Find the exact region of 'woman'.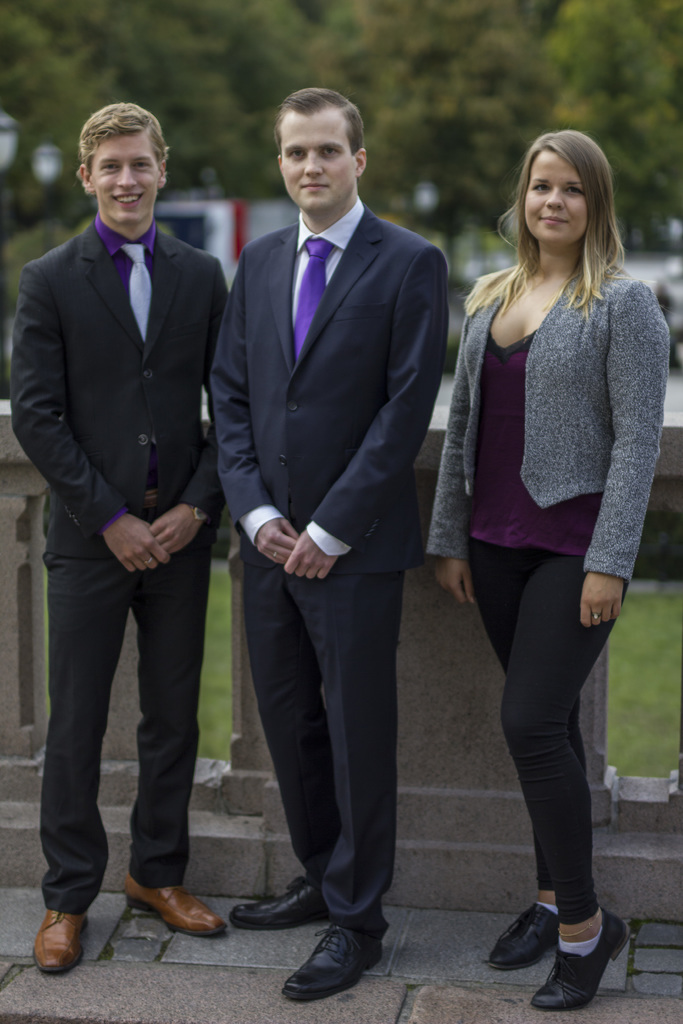
Exact region: l=420, t=102, r=659, b=966.
